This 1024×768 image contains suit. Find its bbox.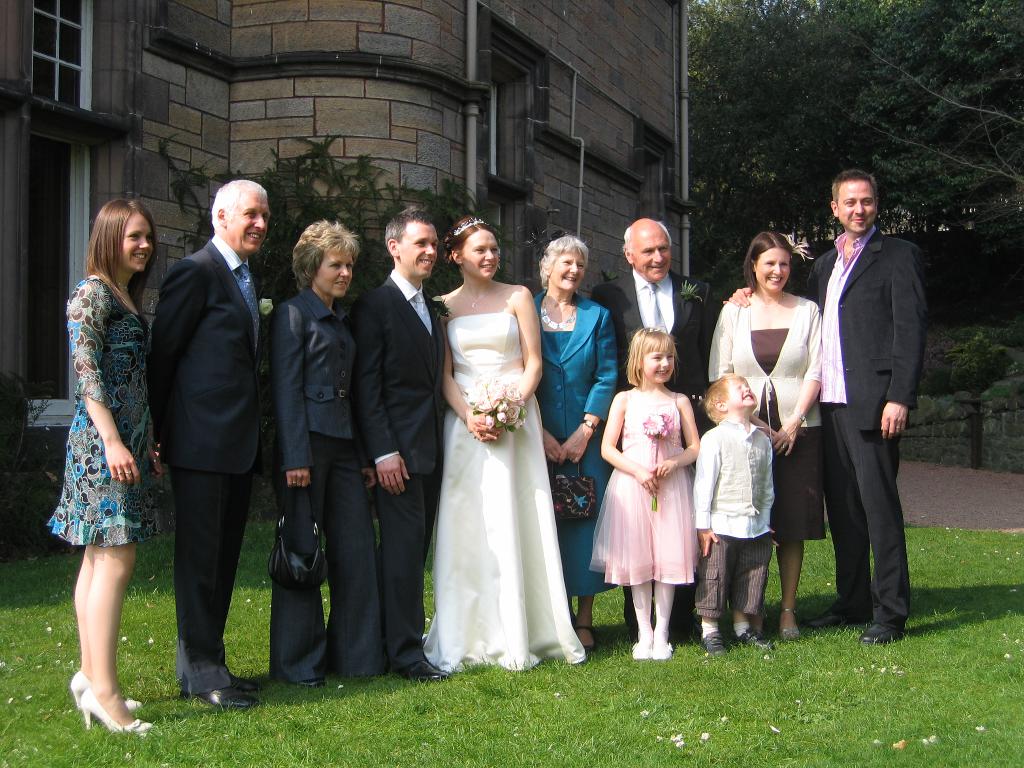
{"left": 348, "top": 268, "right": 446, "bottom": 673}.
